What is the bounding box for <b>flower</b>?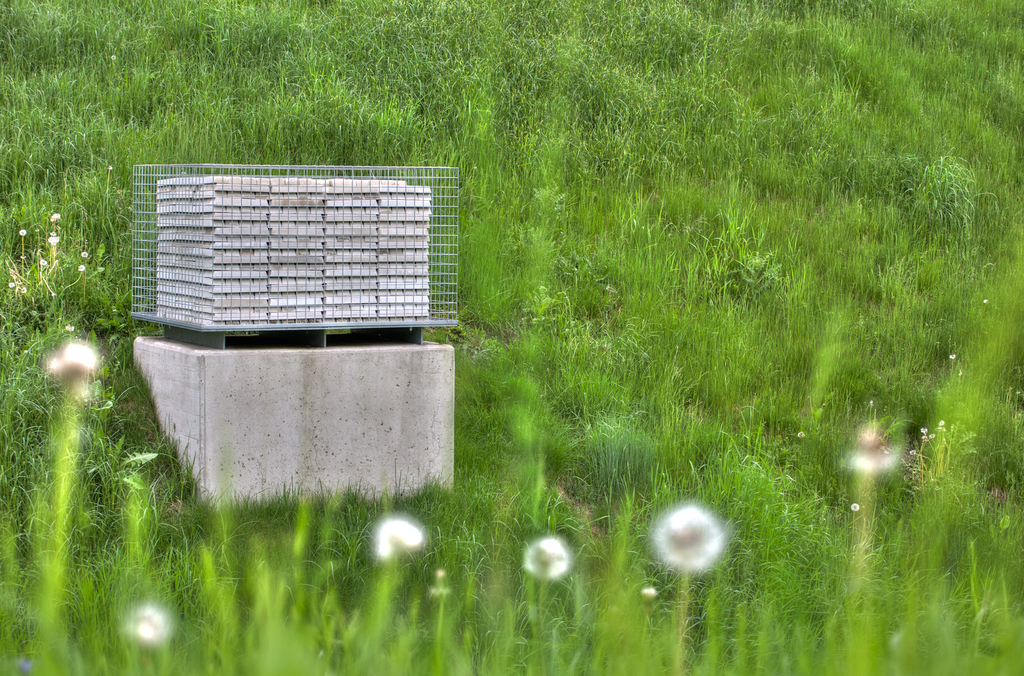
(left=378, top=518, right=420, bottom=557).
